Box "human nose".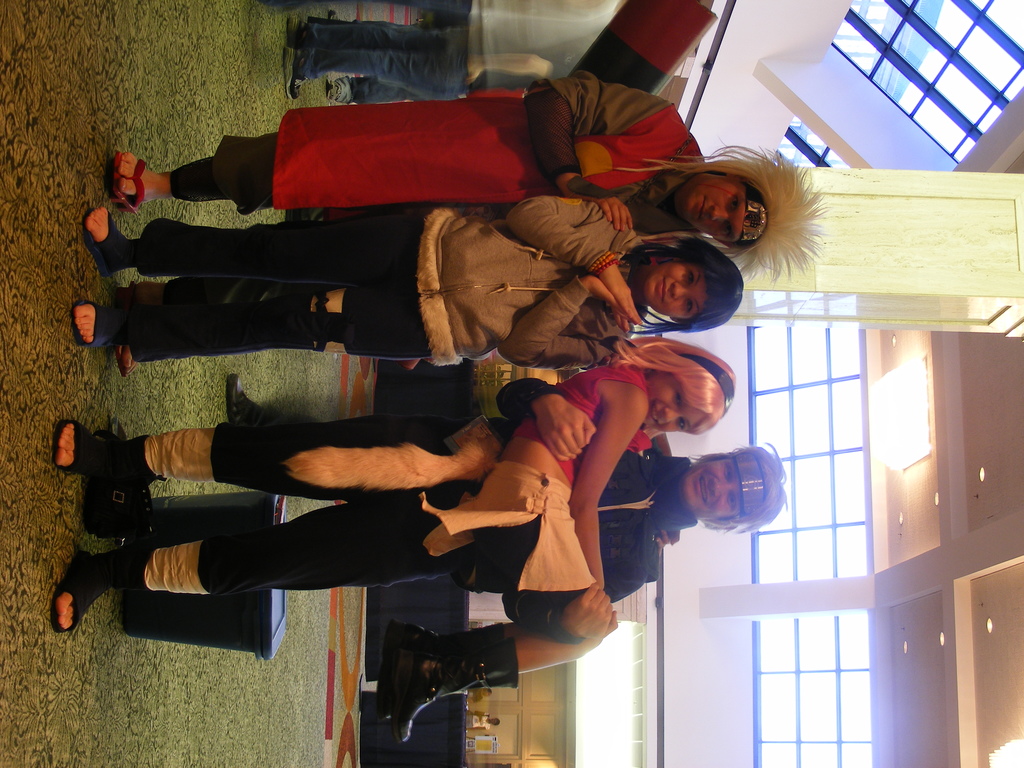
(x1=662, y1=412, x2=684, y2=422).
